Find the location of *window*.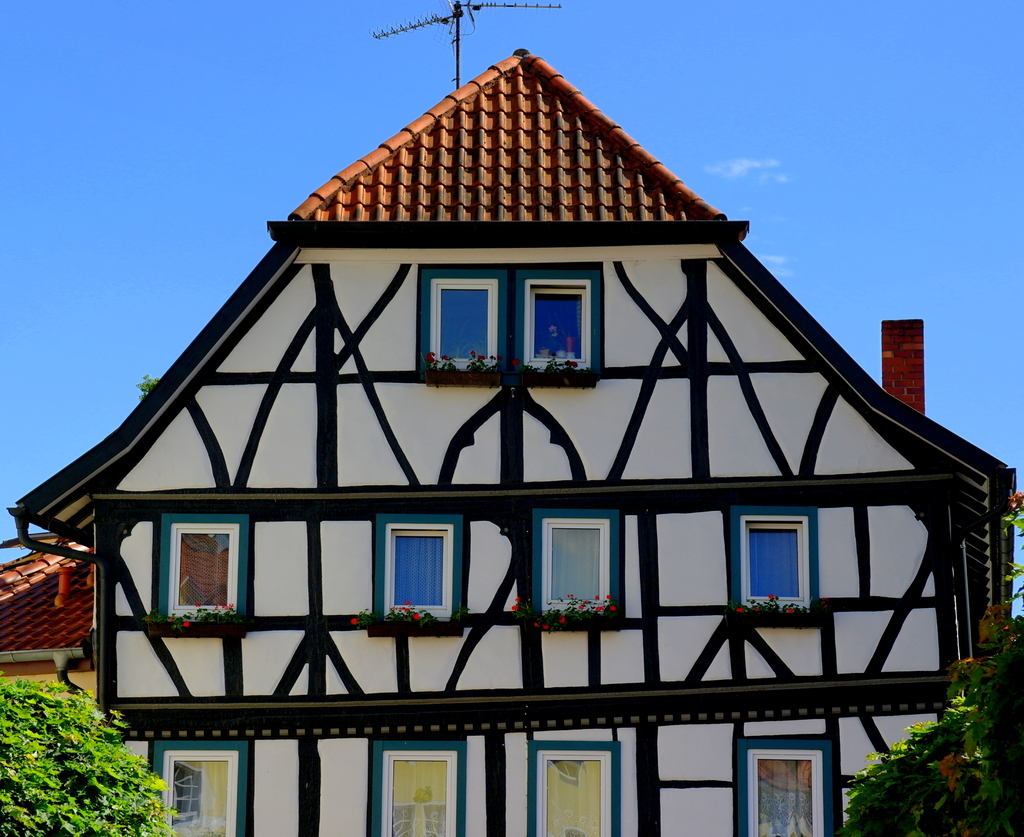
Location: locate(371, 507, 462, 627).
